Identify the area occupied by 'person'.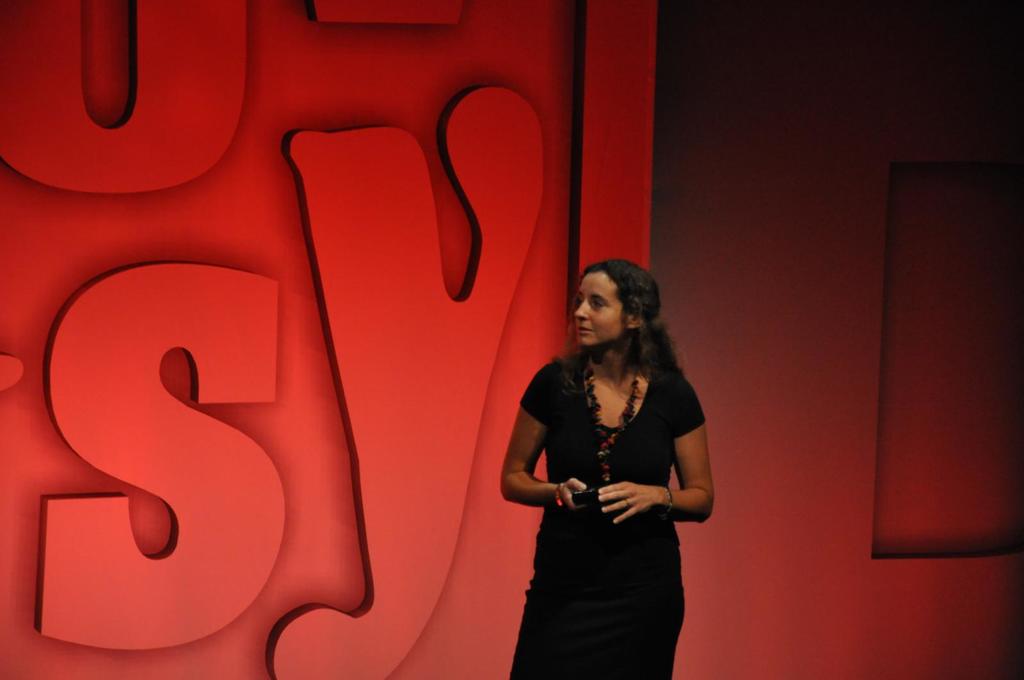
Area: locate(506, 232, 719, 679).
